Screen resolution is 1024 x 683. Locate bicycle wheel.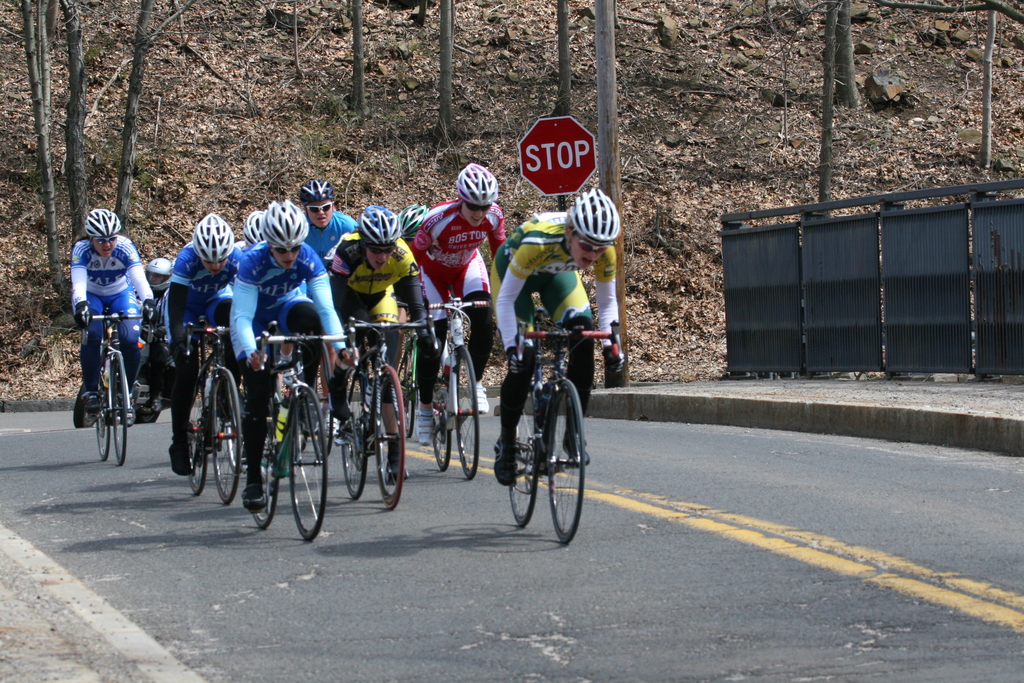
left=109, top=352, right=131, bottom=466.
